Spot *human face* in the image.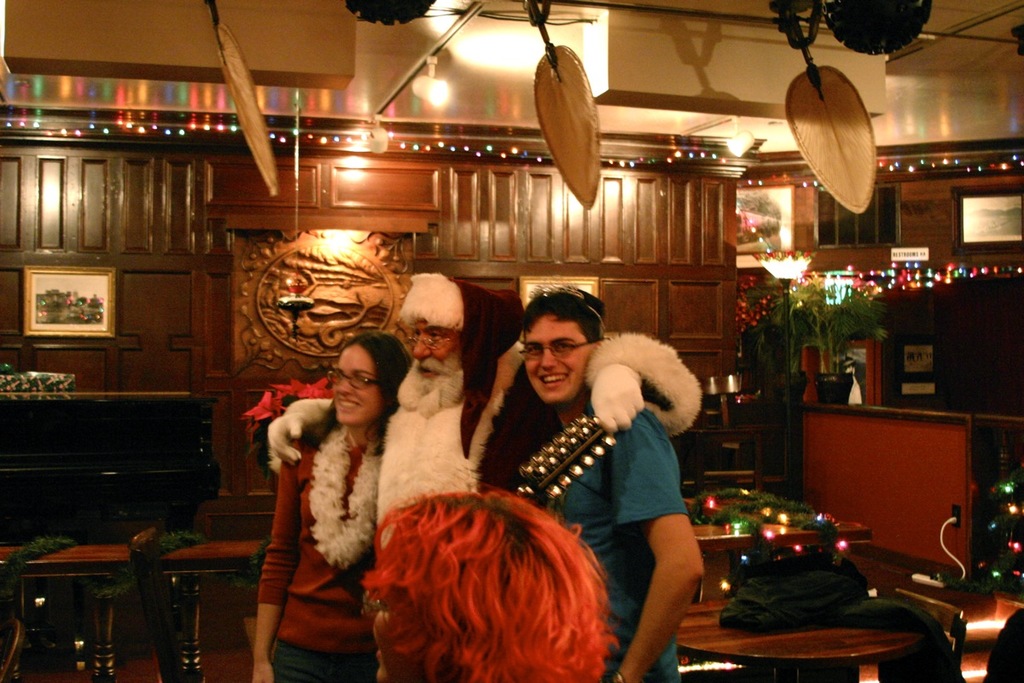
*human face* found at locate(412, 320, 465, 378).
